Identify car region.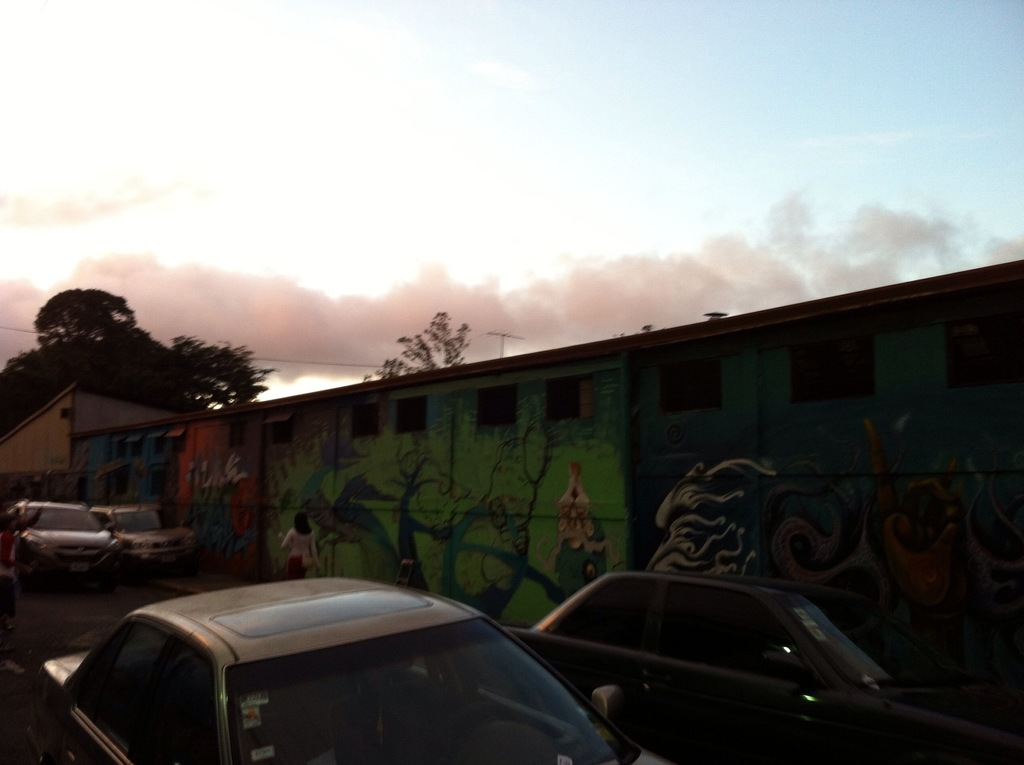
Region: bbox=[91, 506, 198, 565].
